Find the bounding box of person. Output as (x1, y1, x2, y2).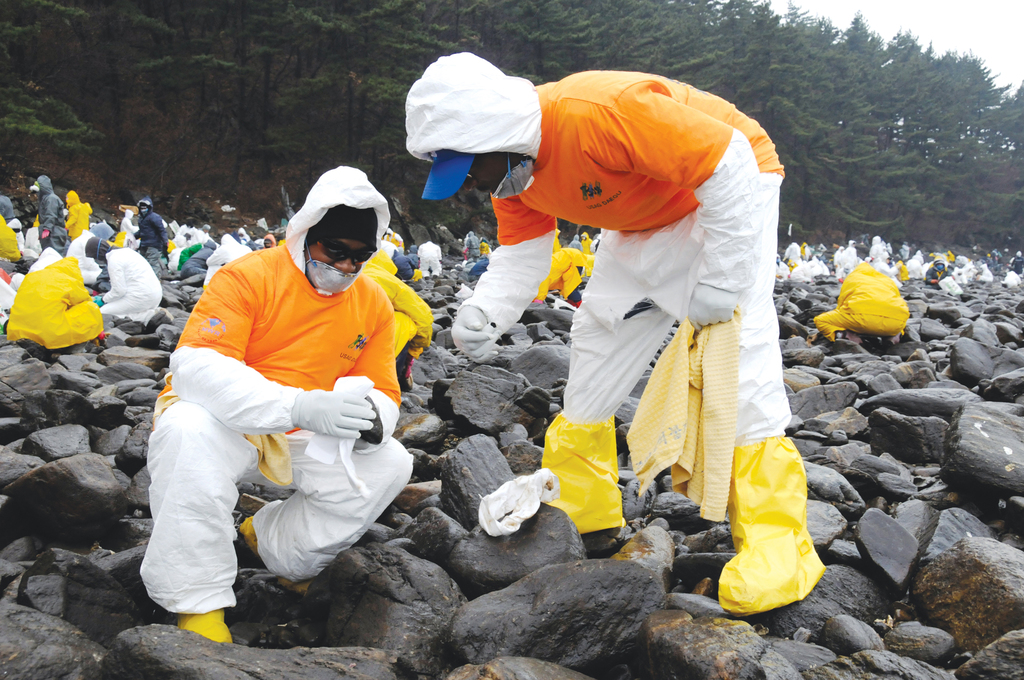
(357, 252, 440, 387).
